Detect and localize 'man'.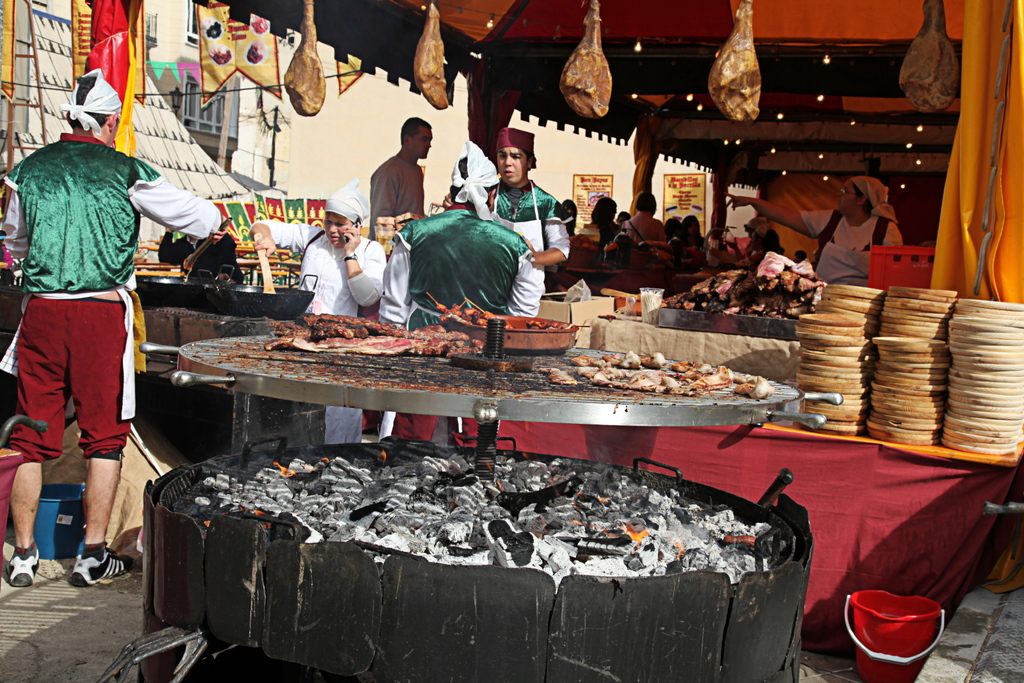
Localized at 362 116 432 222.
